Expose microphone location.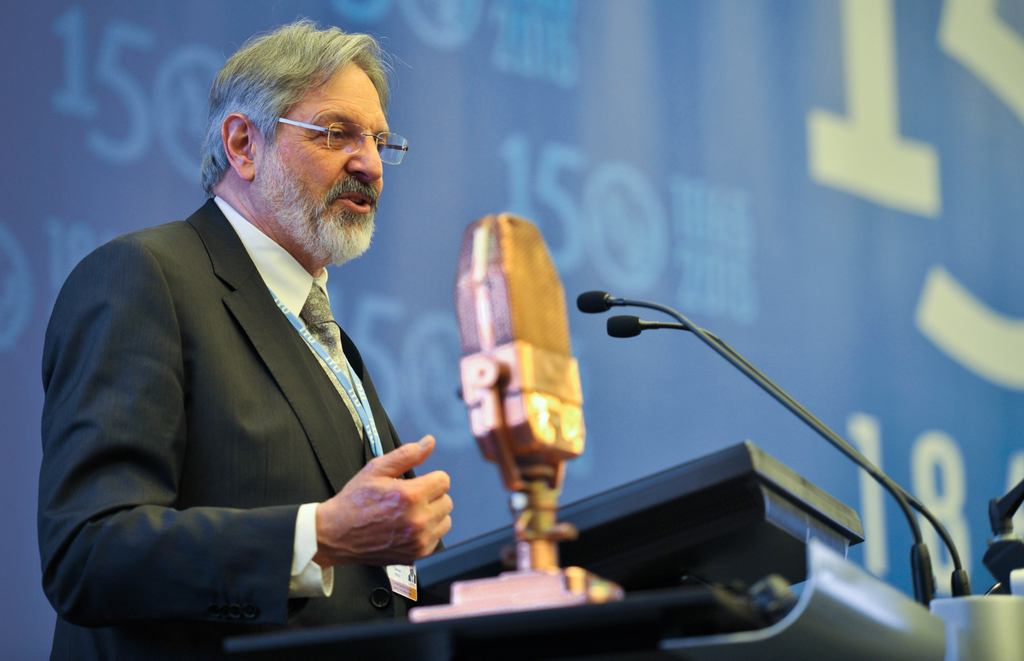
Exposed at x1=566, y1=283, x2=931, y2=610.
